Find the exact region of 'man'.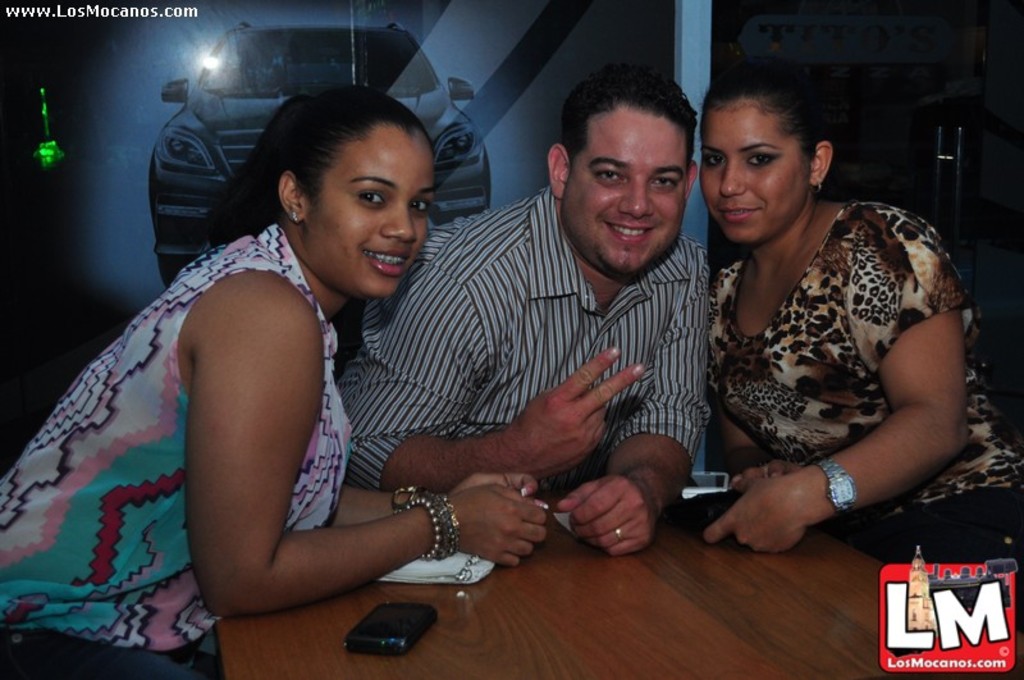
Exact region: 339, 61, 704, 560.
